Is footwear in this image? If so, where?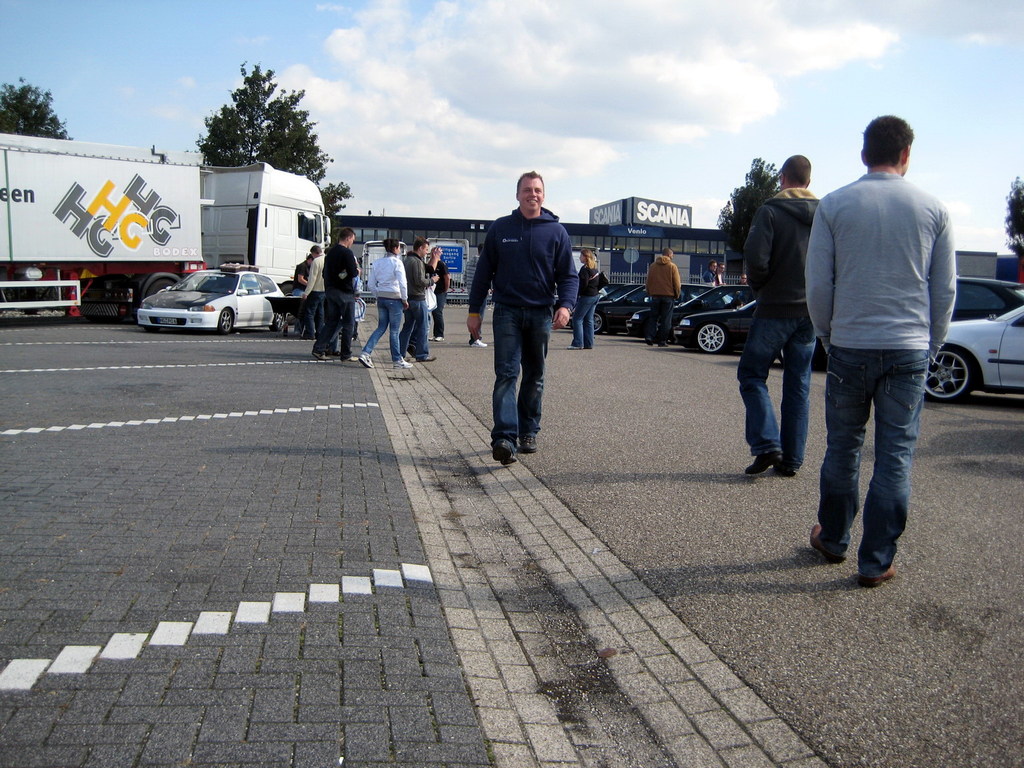
Yes, at <box>564,343,584,349</box>.
